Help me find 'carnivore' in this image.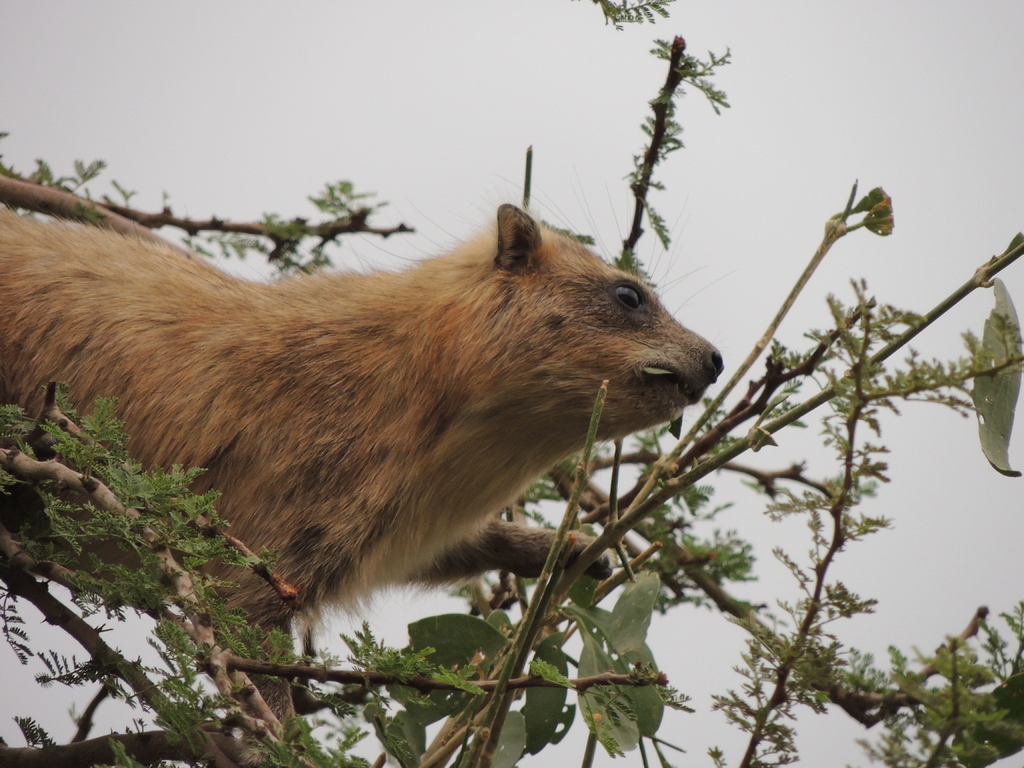
Found it: (left=0, top=188, right=733, bottom=767).
